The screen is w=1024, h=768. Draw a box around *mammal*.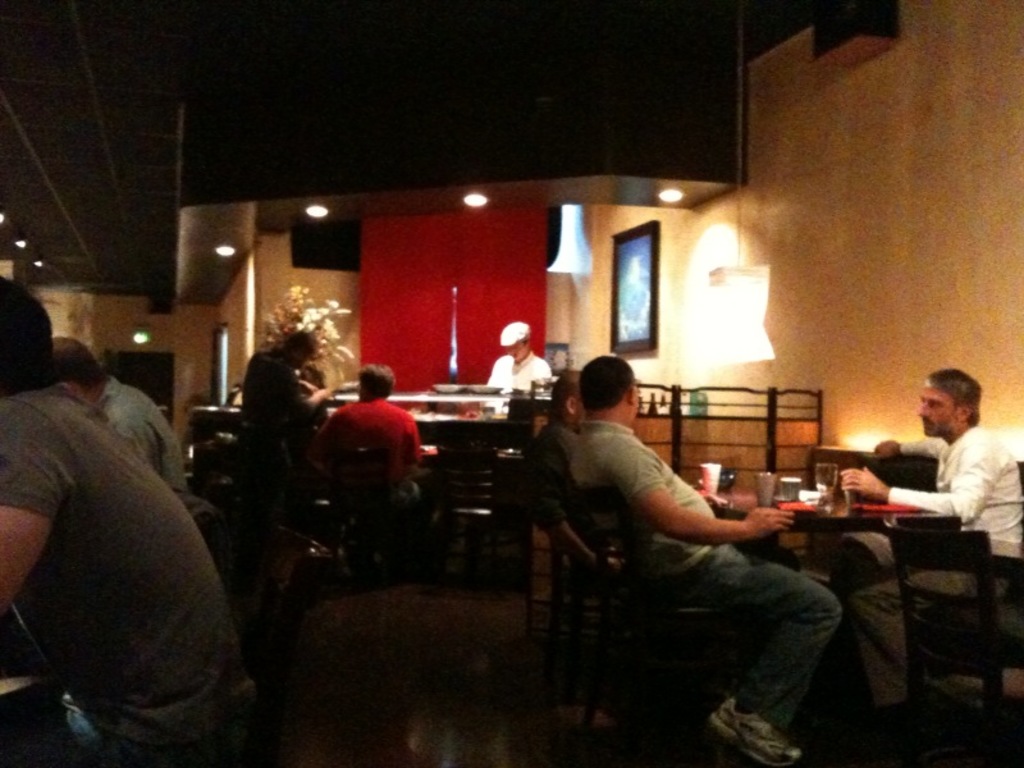
<region>10, 307, 266, 754</region>.
